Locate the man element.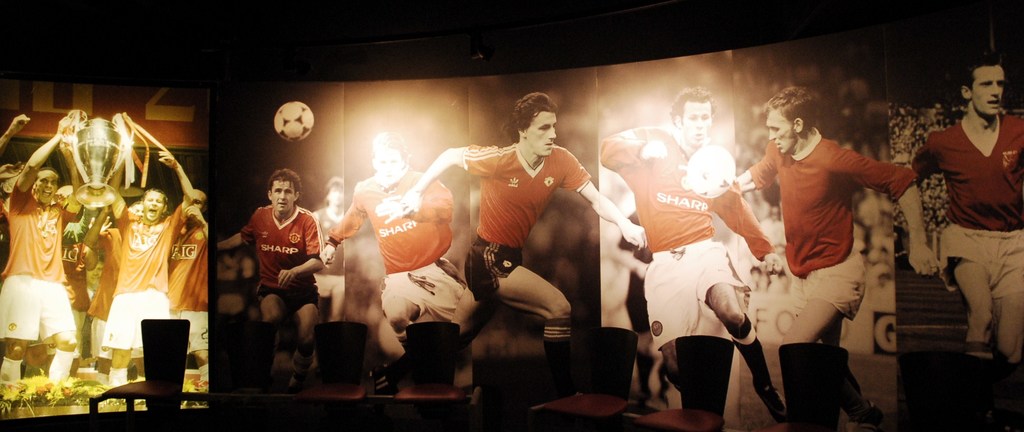
Element bbox: (913,54,1023,428).
